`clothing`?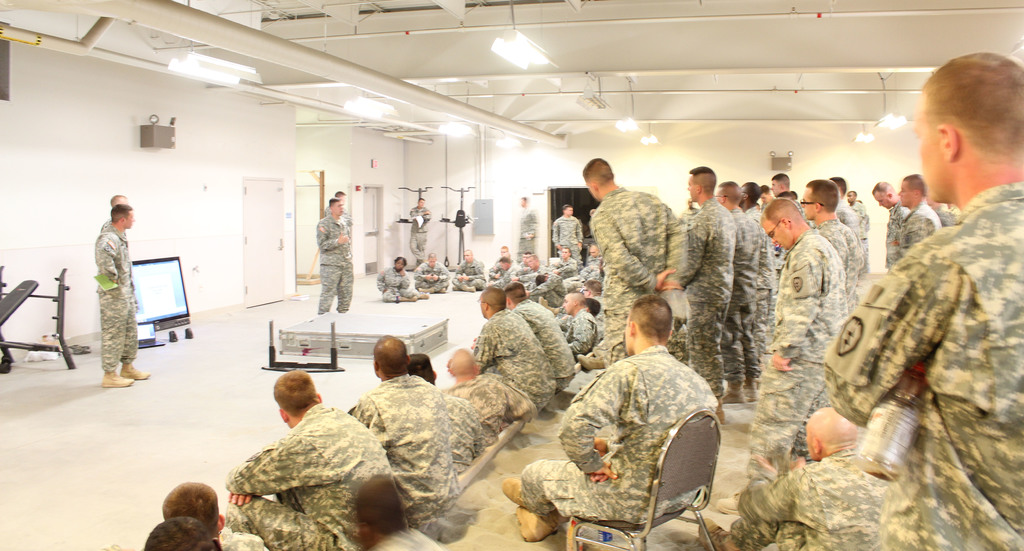
[x1=521, y1=271, x2=562, y2=292]
